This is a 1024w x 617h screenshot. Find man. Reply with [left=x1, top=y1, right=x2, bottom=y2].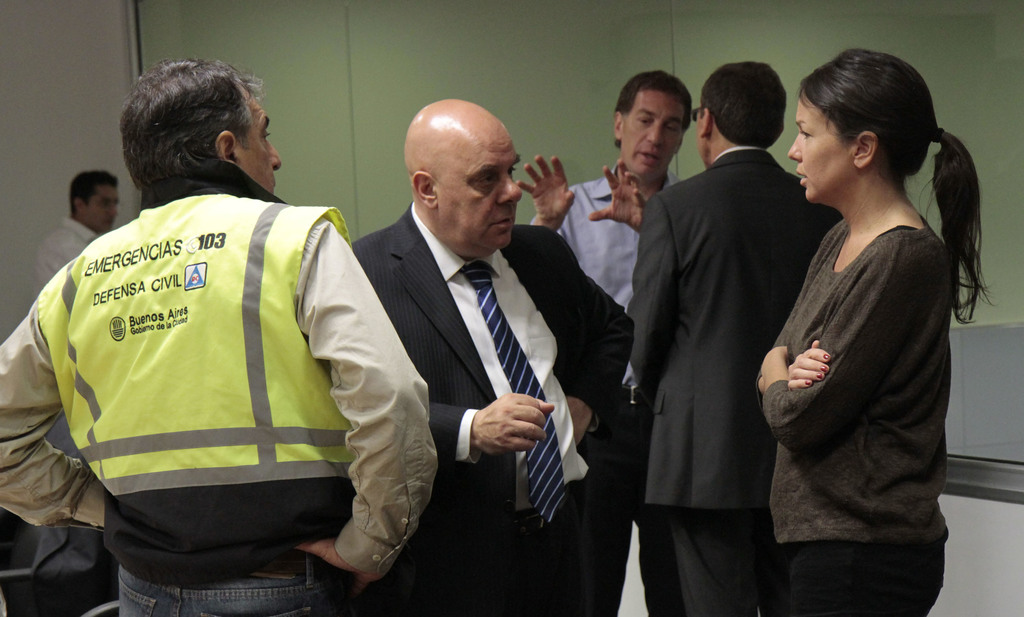
[left=512, top=65, right=694, bottom=525].
